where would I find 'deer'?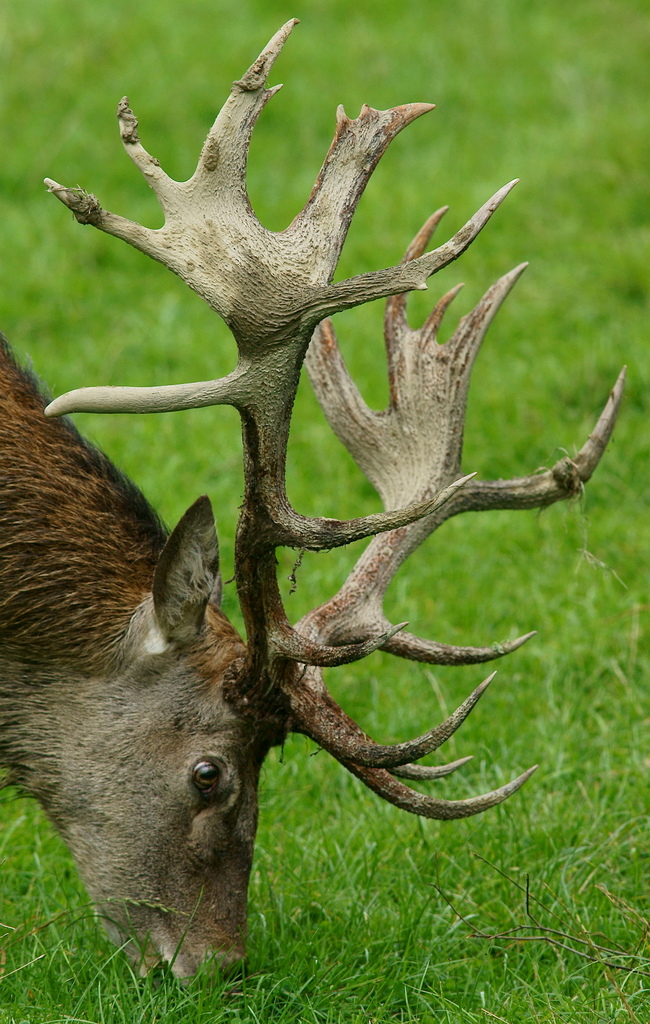
At [0,17,630,996].
